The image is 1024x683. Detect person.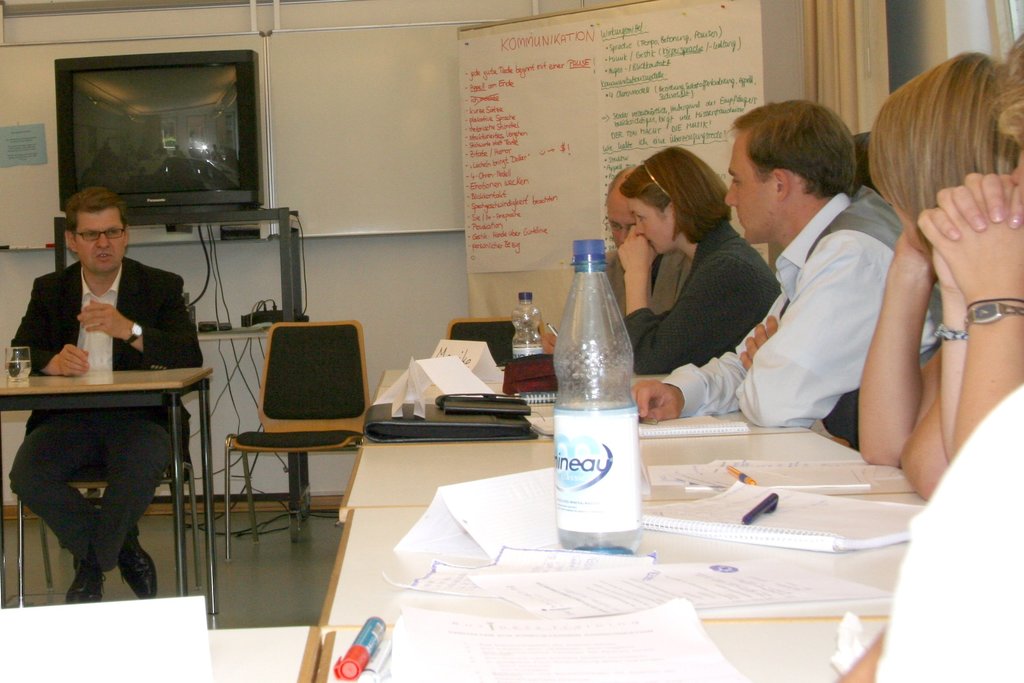
Detection: {"left": 598, "top": 166, "right": 694, "bottom": 360}.
